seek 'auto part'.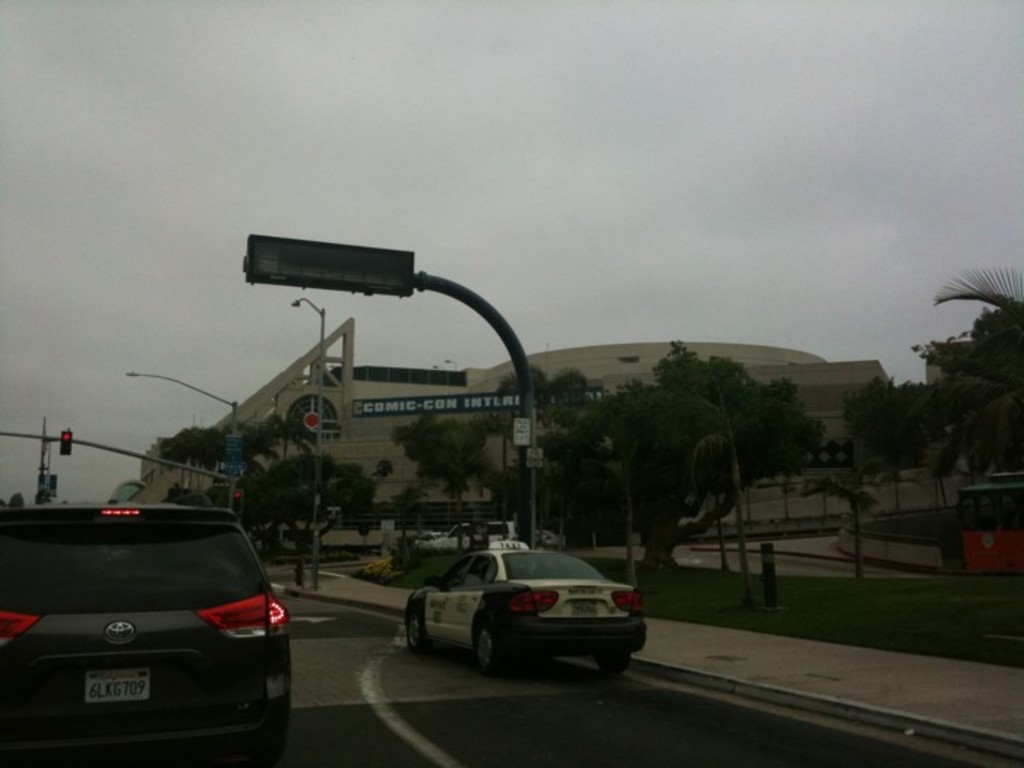
{"left": 442, "top": 556, "right": 500, "bottom": 657}.
